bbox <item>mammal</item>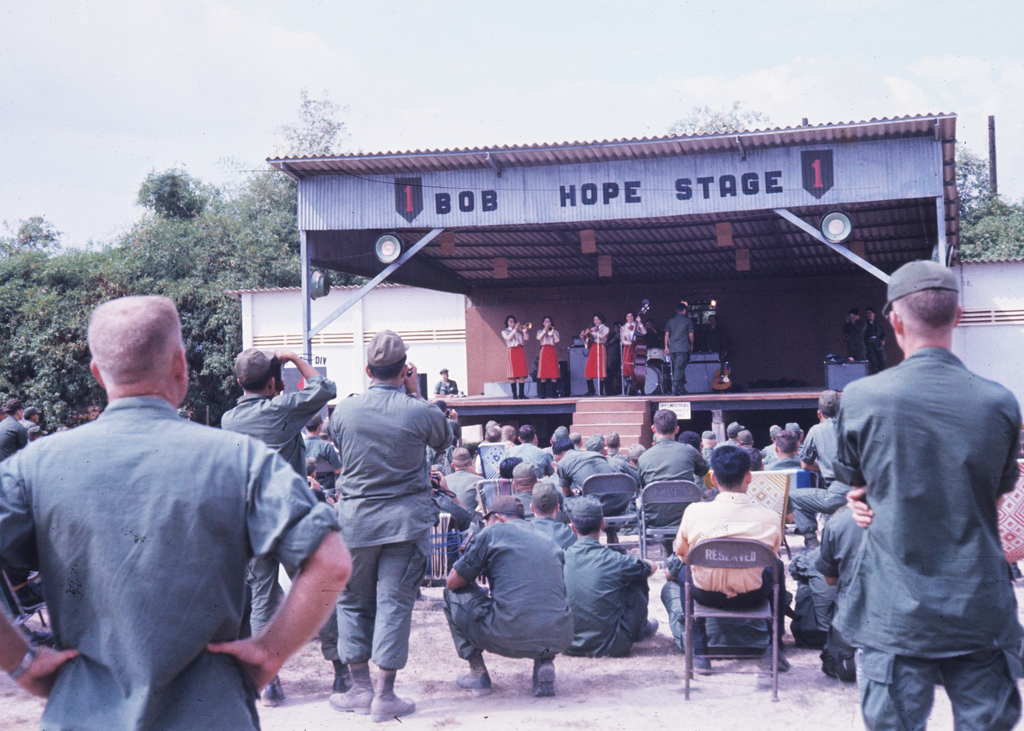
bbox=[0, 296, 349, 730]
